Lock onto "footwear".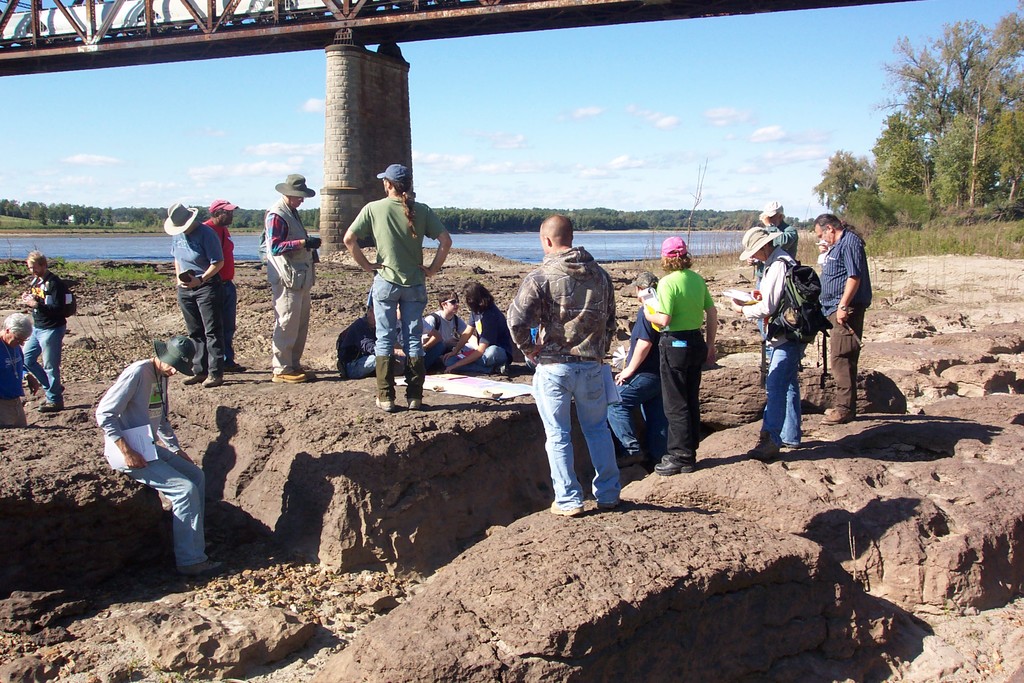
Locked: BBox(661, 452, 672, 461).
